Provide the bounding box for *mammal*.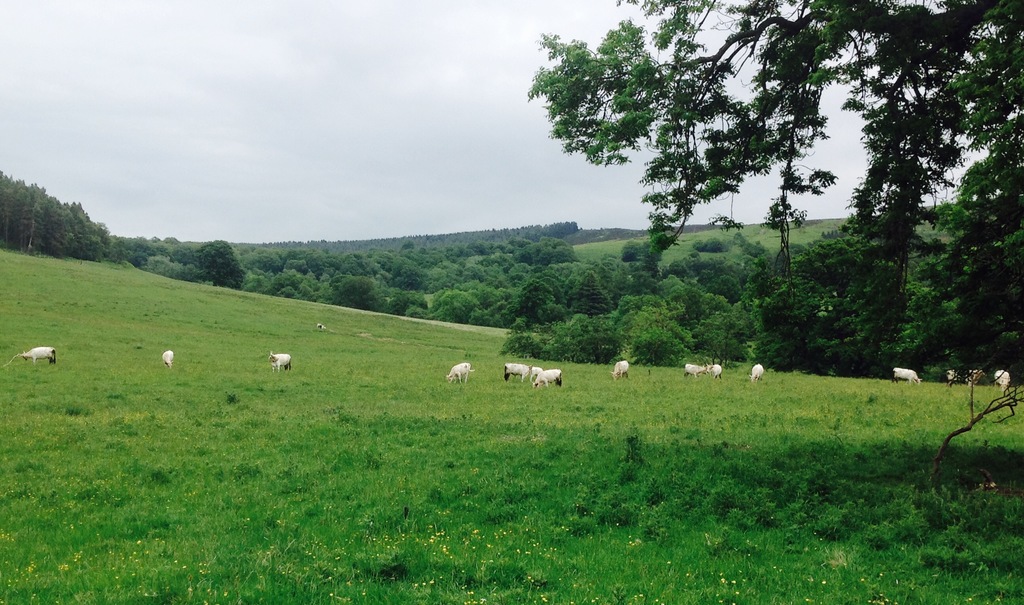
l=611, t=360, r=627, b=382.
